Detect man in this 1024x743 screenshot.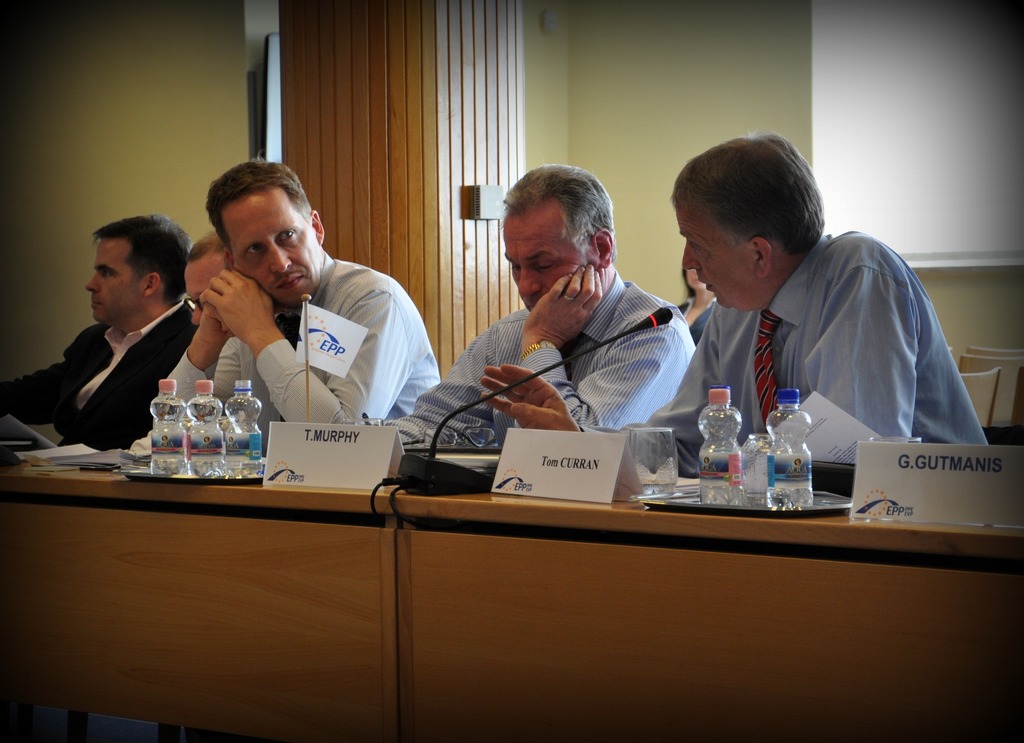
Detection: BBox(368, 163, 696, 452).
